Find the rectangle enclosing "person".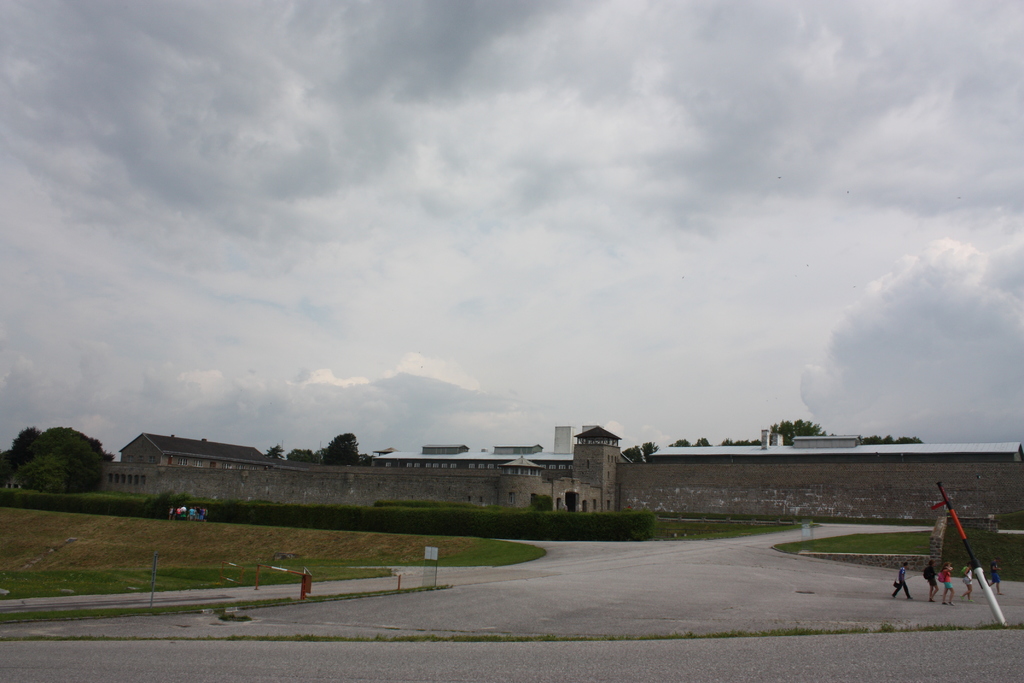
891:563:913:599.
